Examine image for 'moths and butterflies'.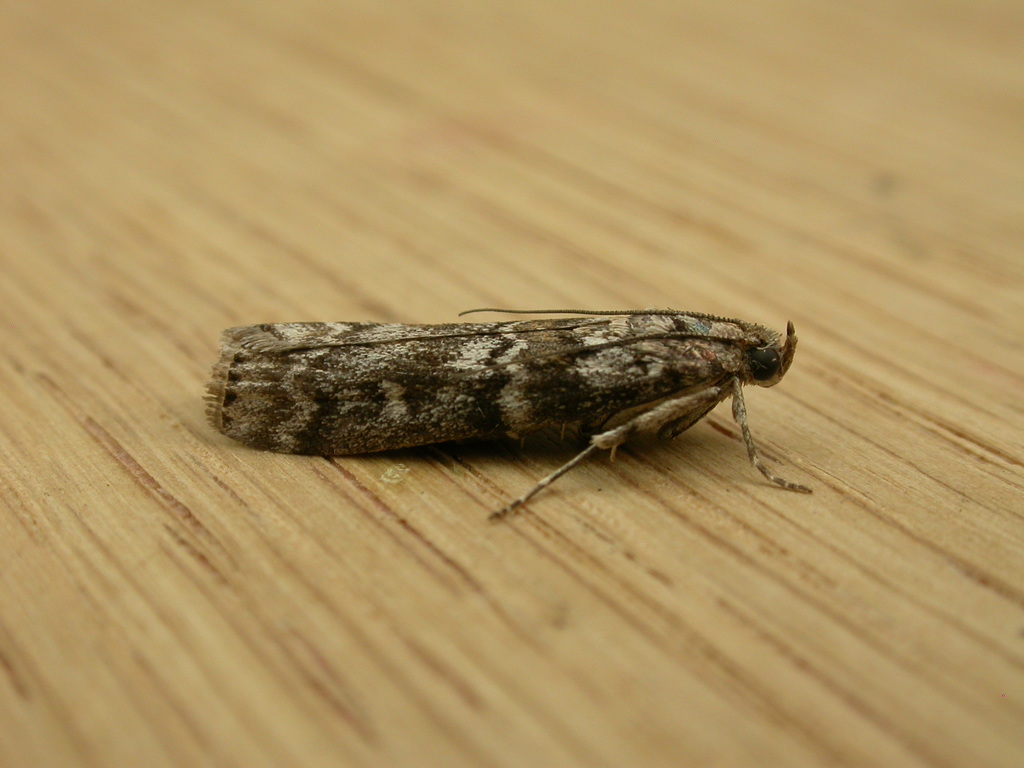
Examination result: [201, 307, 812, 524].
